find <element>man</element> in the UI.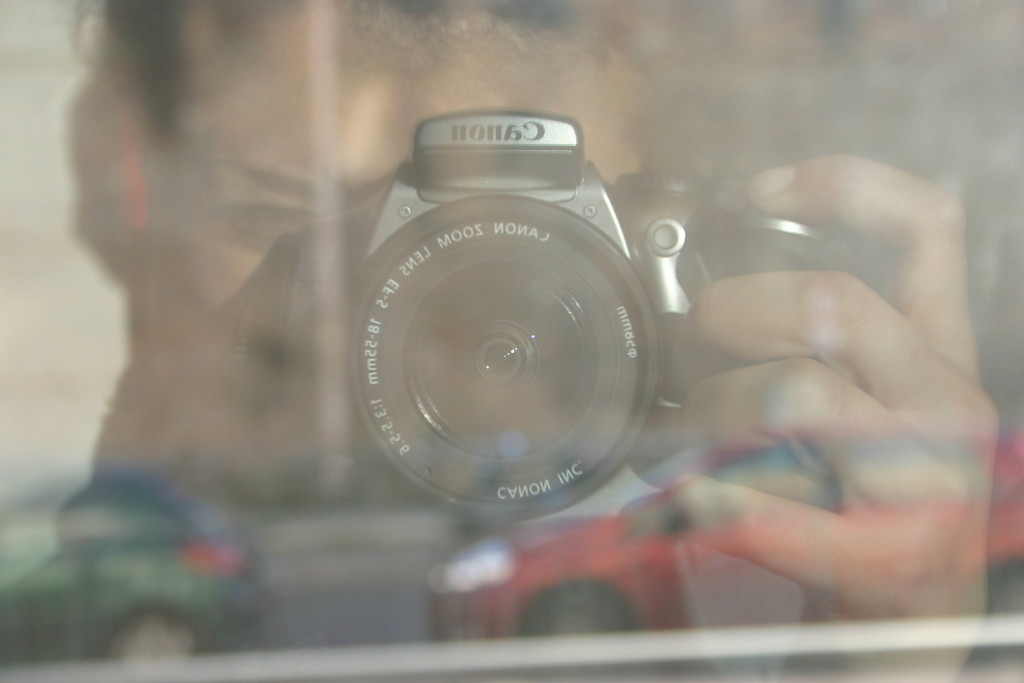
UI element at (54,0,1023,682).
